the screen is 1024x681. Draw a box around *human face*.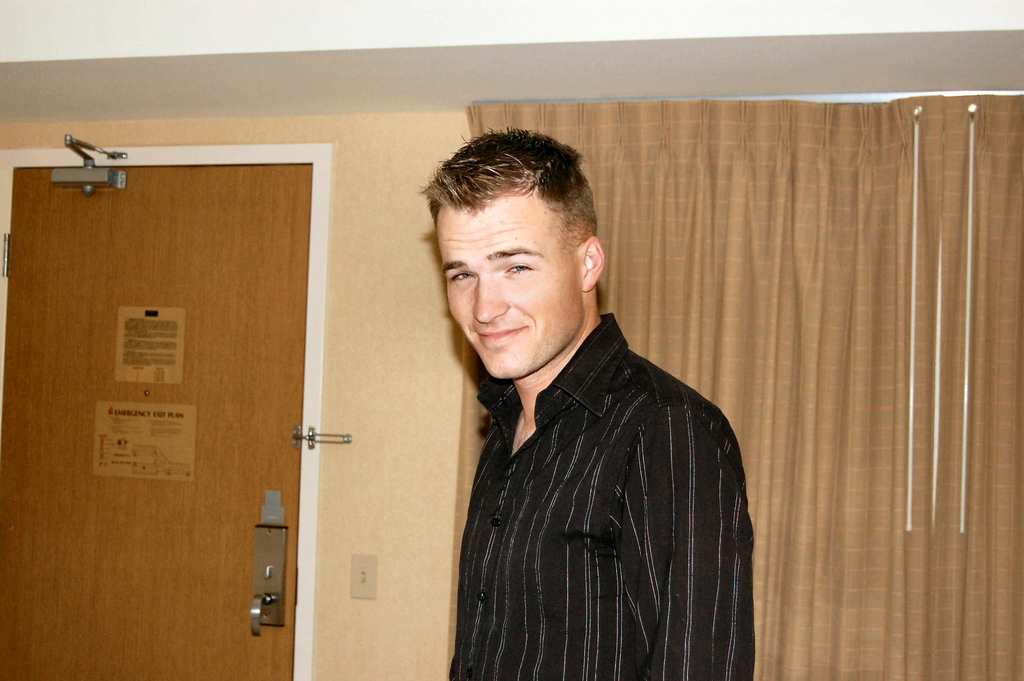
region(436, 199, 584, 386).
